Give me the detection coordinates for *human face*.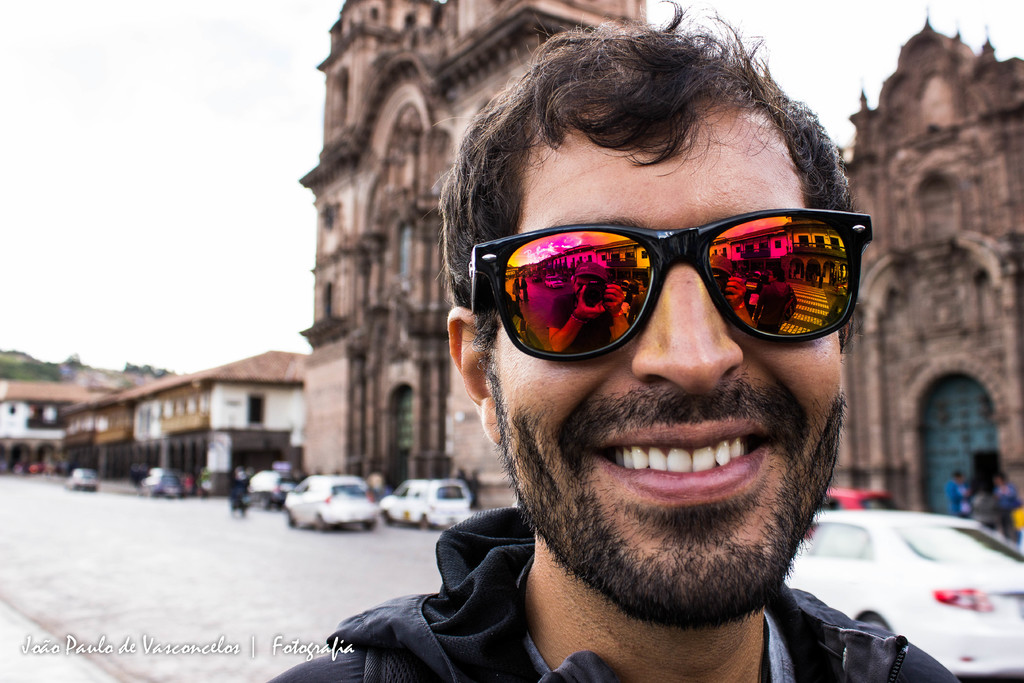
locate(486, 100, 844, 620).
